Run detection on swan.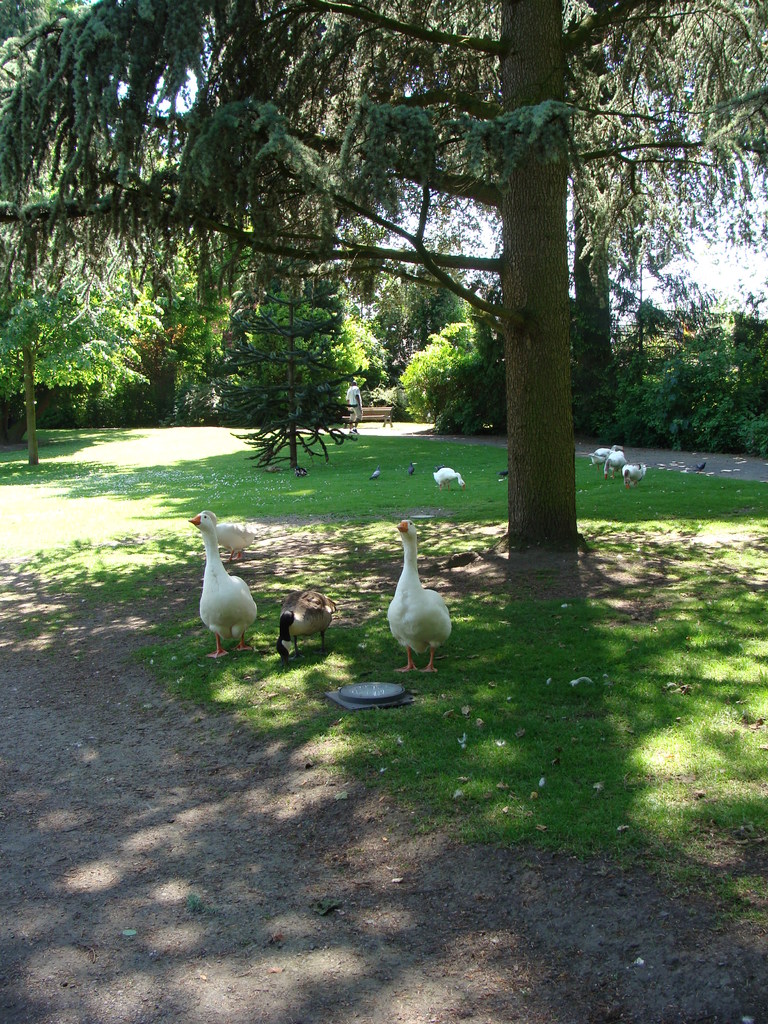
Result: (605, 449, 627, 476).
